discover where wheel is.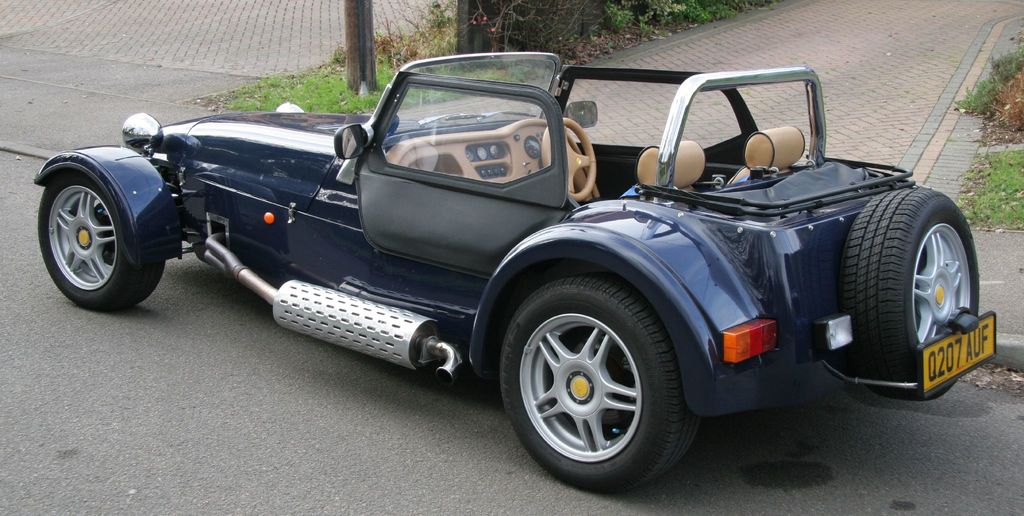
Discovered at rect(34, 165, 166, 318).
